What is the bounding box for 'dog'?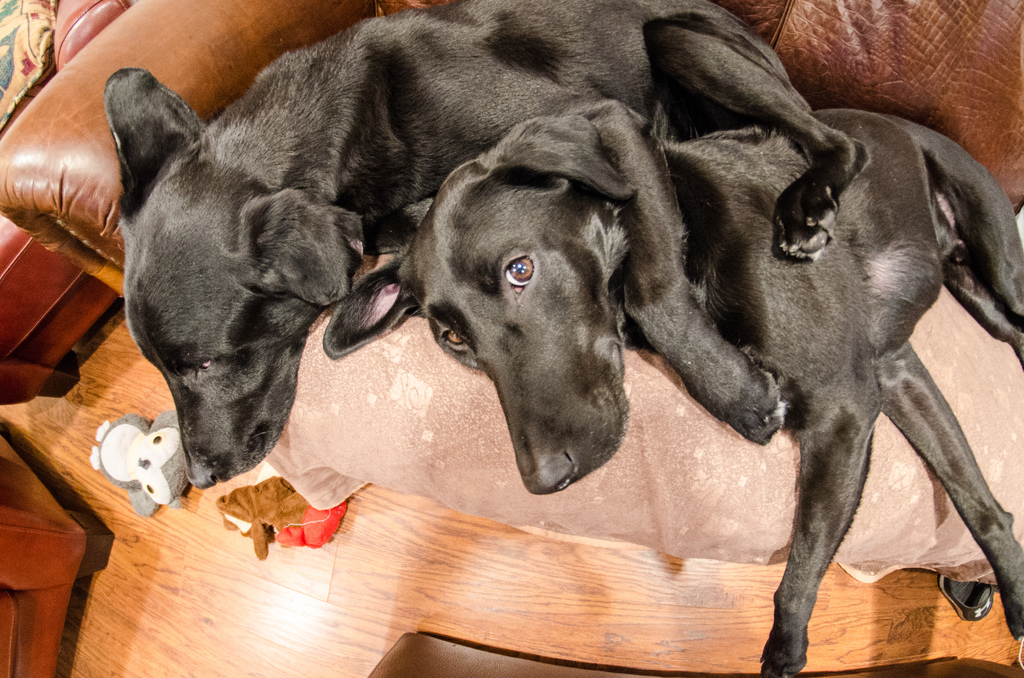
detection(320, 113, 1023, 677).
